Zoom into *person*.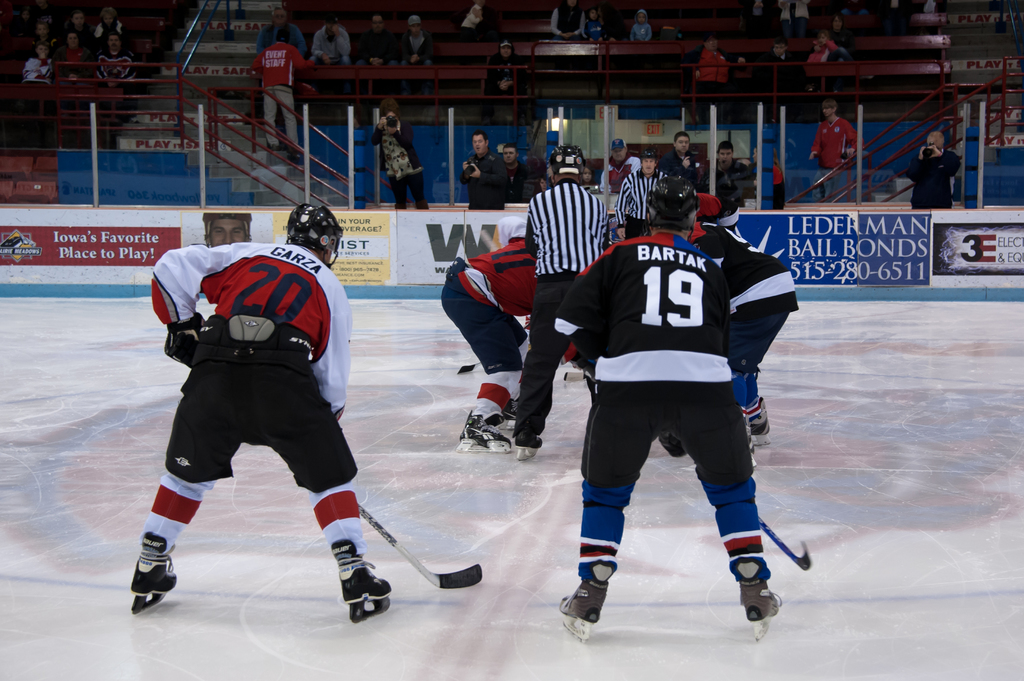
Zoom target: [707,143,757,214].
